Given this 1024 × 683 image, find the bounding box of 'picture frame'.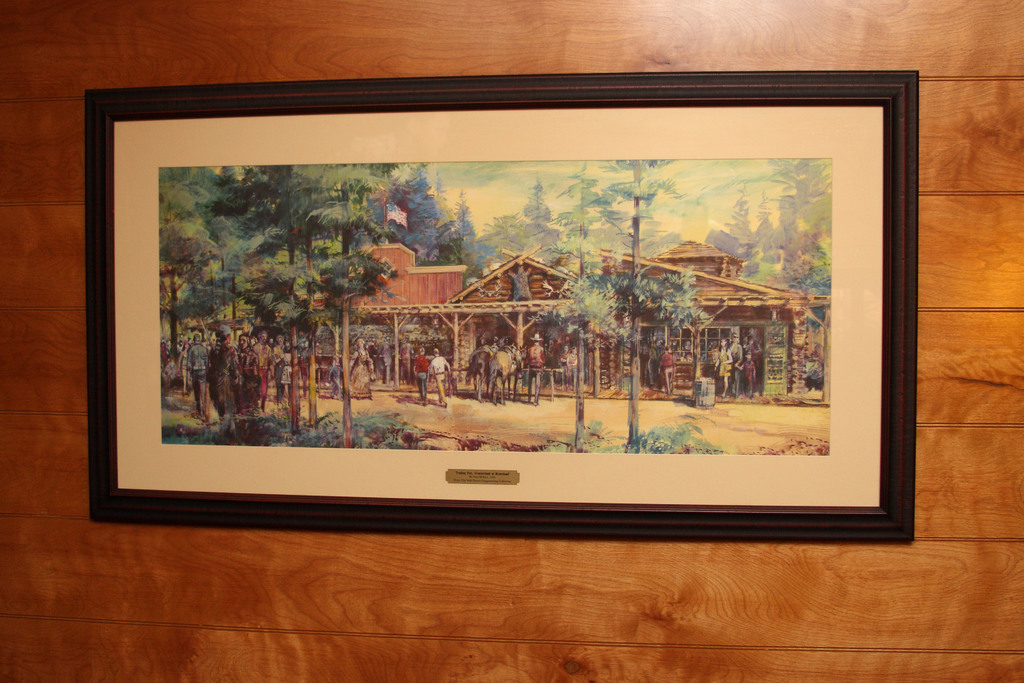
l=84, t=70, r=920, b=536.
